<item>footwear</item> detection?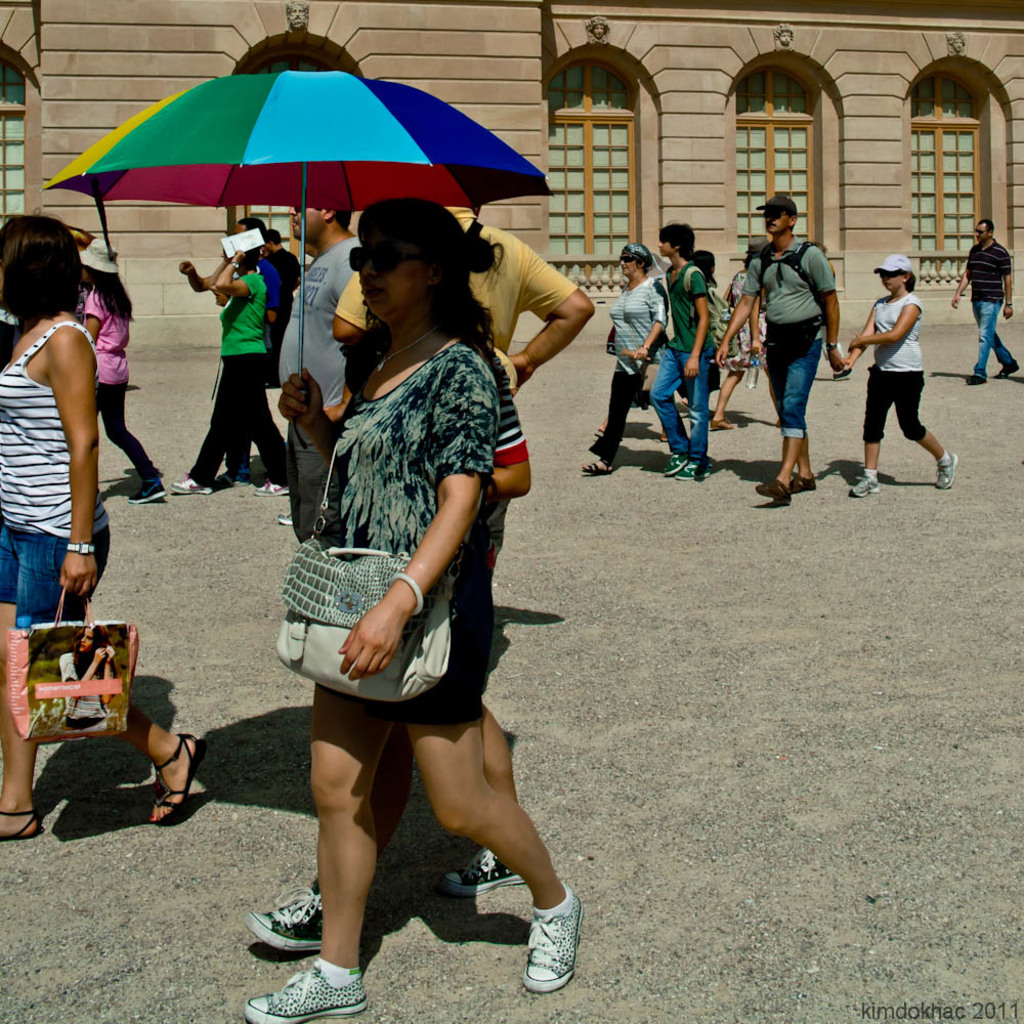
l=935, t=447, r=952, b=481
